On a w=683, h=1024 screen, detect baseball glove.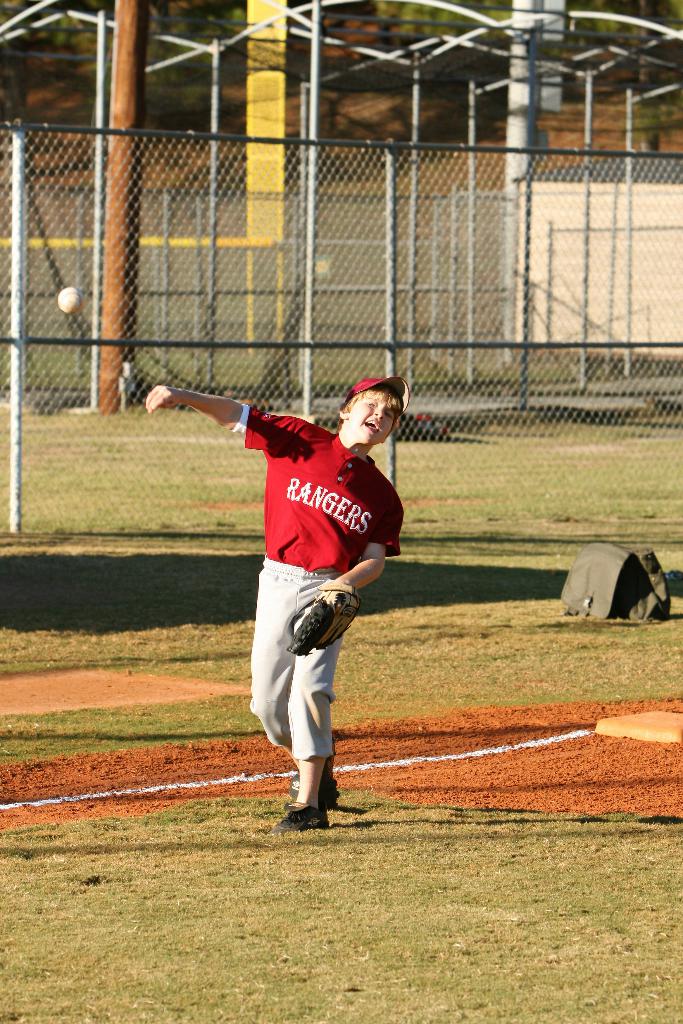
bbox(287, 576, 364, 656).
